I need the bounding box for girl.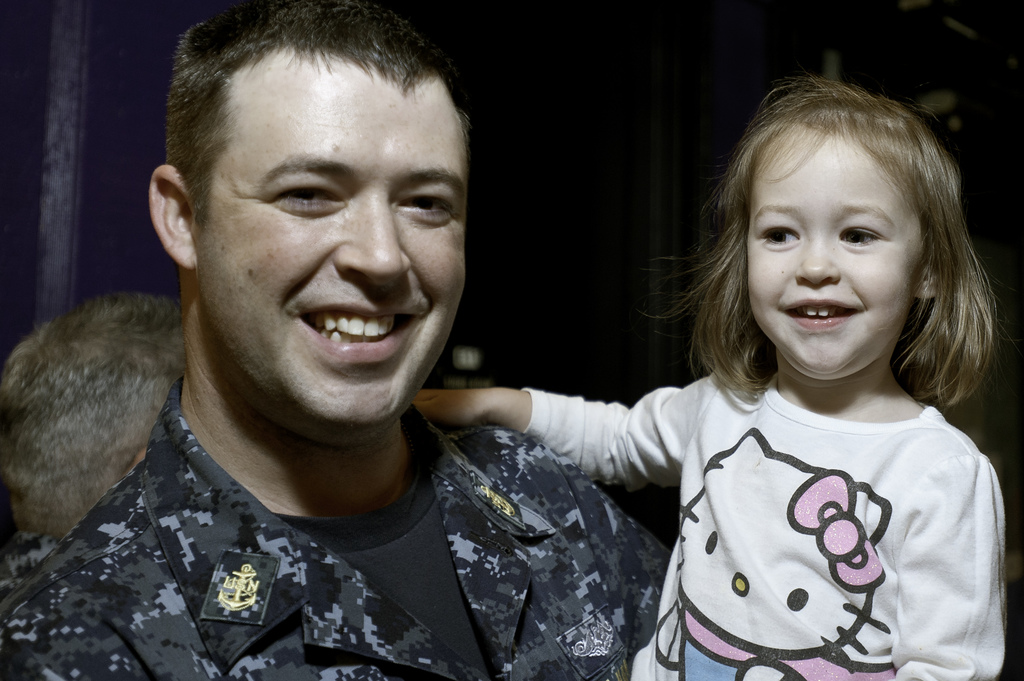
Here it is: (left=407, top=73, right=1007, bottom=680).
